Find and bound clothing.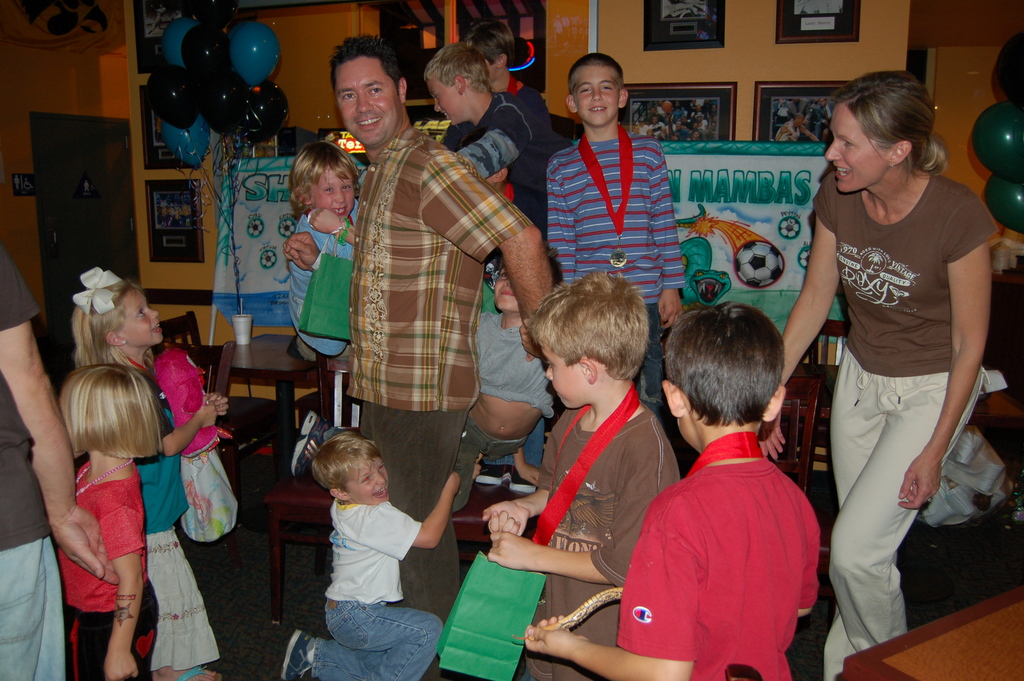
Bound: Rect(500, 76, 557, 139).
